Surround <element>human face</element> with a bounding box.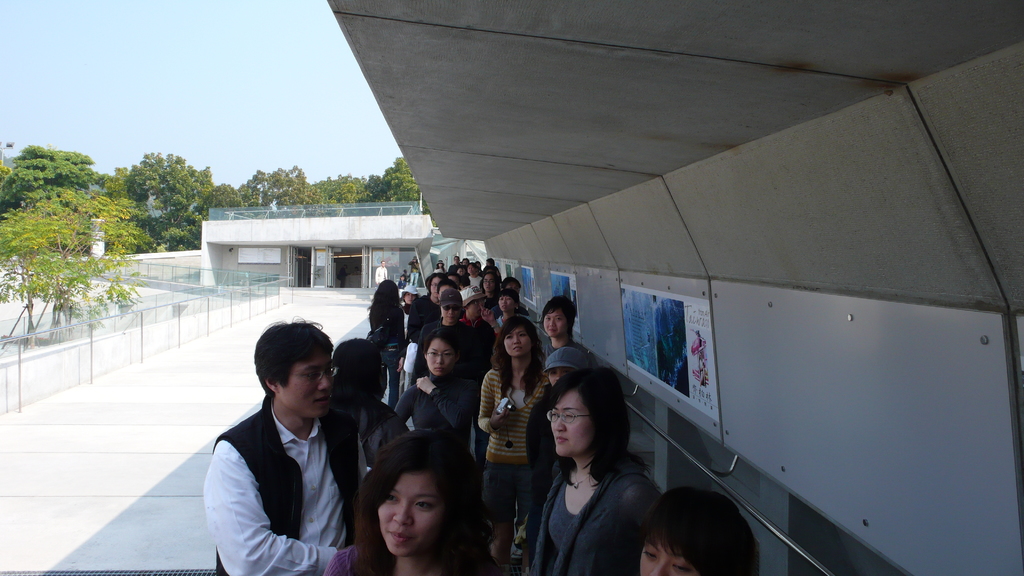
locate(541, 308, 567, 337).
